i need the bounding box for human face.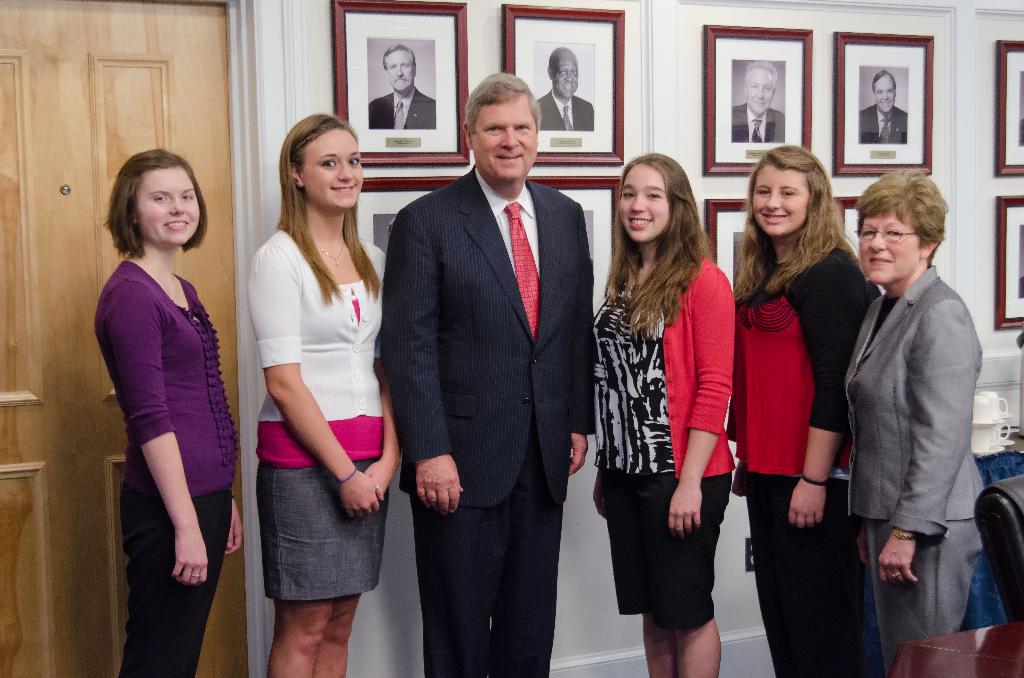
Here it is: <box>388,51,413,94</box>.
